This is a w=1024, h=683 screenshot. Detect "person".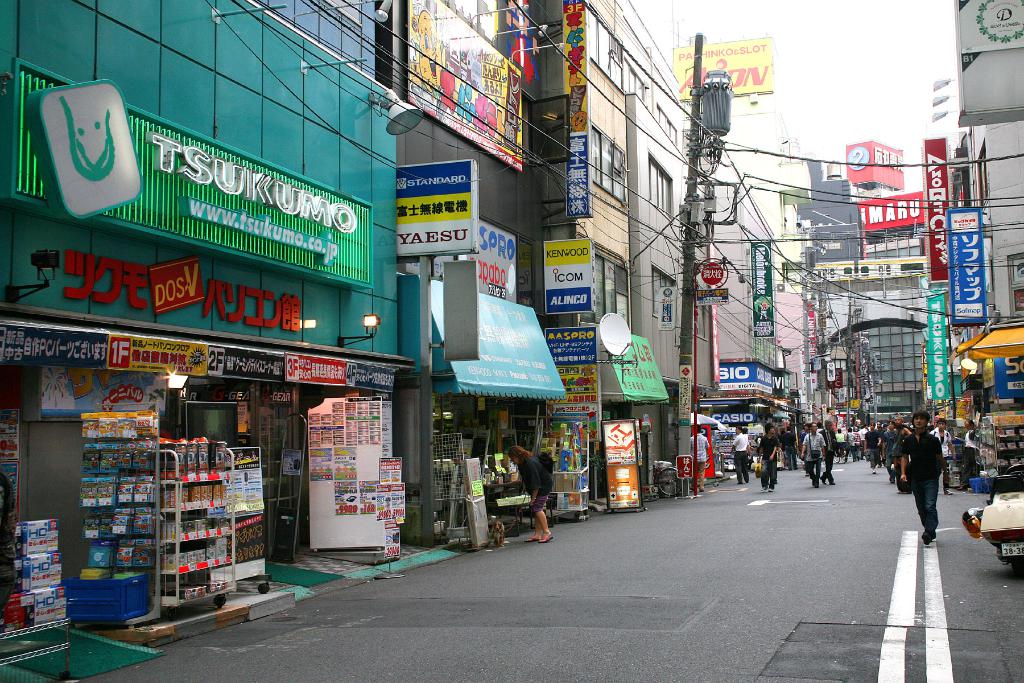
locate(797, 421, 829, 488).
